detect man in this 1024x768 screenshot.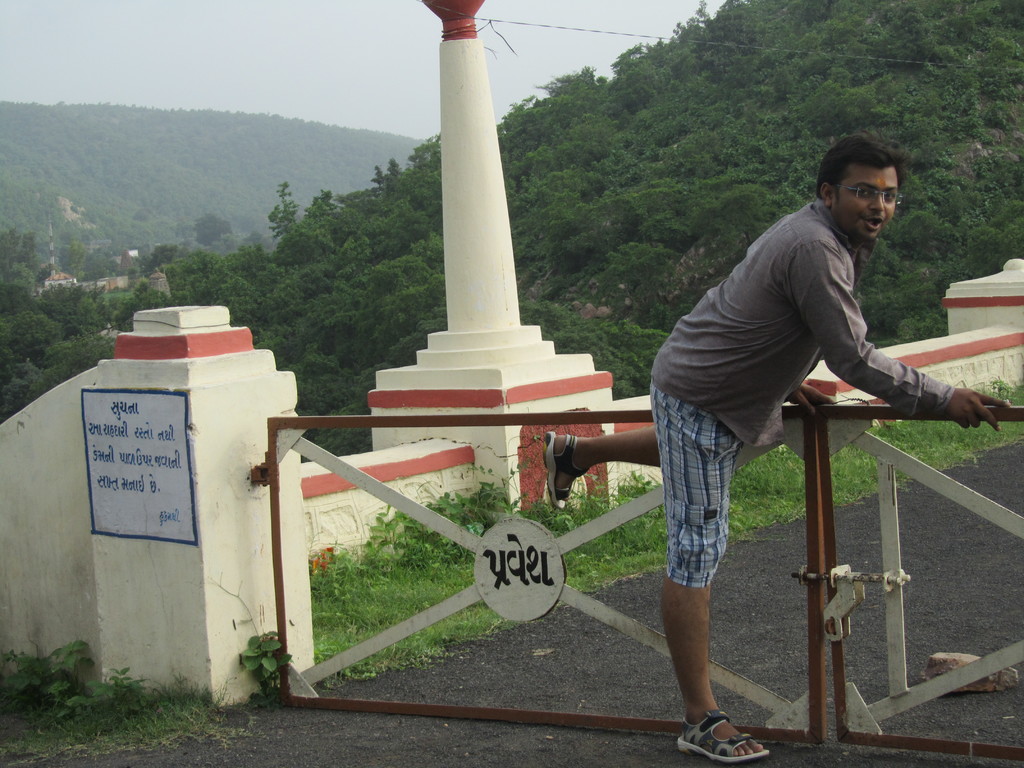
Detection: <region>545, 137, 1009, 761</region>.
